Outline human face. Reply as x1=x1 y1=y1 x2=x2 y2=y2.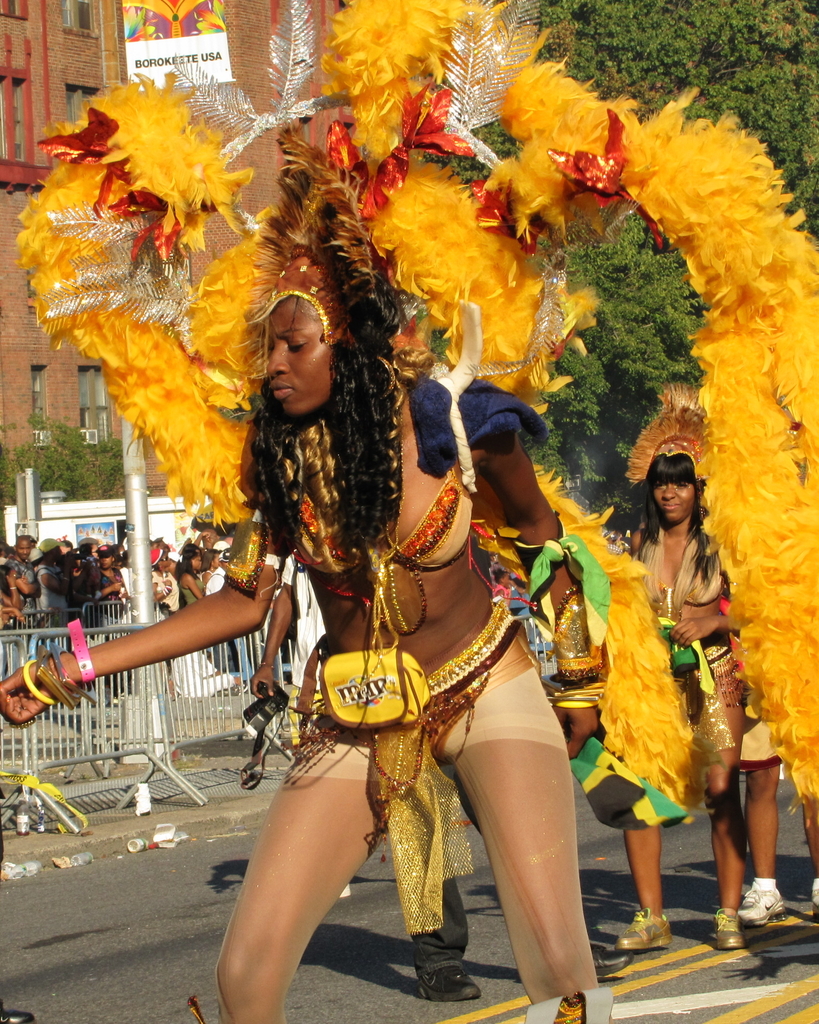
x1=272 y1=295 x2=334 y2=414.
